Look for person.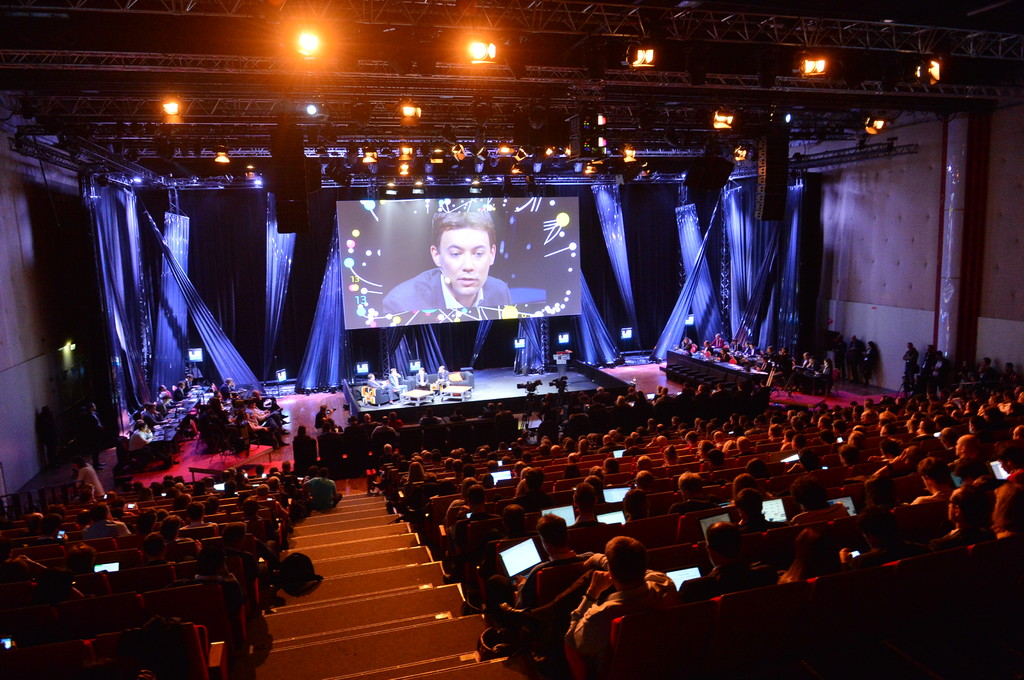
Found: <bbox>74, 629, 141, 677</bbox>.
